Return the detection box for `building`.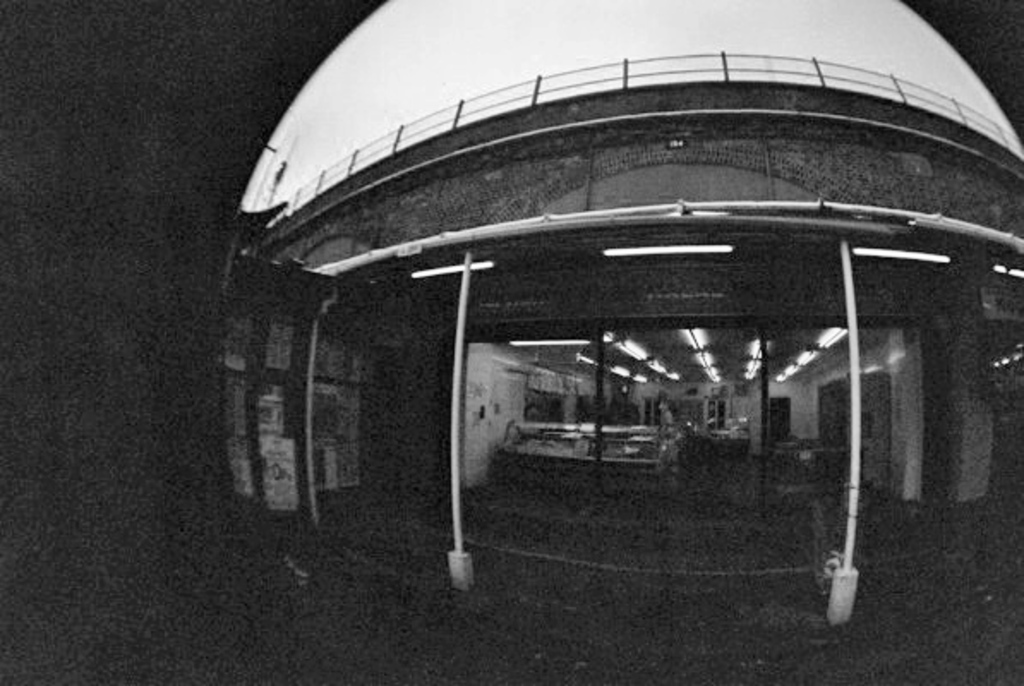
(left=237, top=51, right=1022, bottom=633).
